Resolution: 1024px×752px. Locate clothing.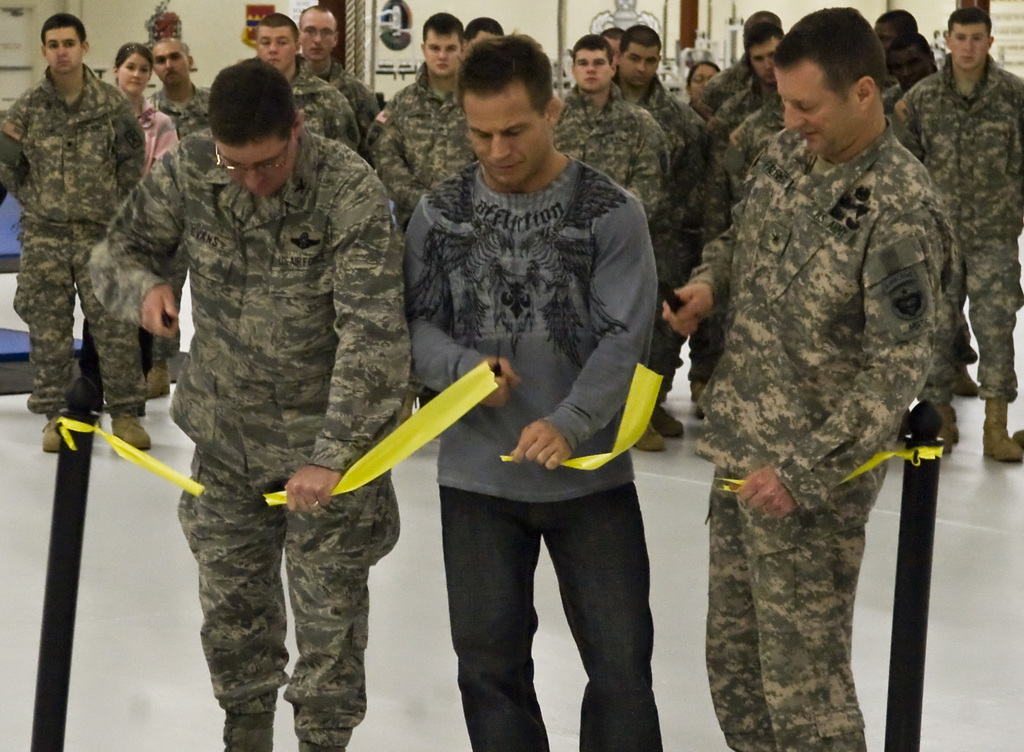
x1=133, y1=81, x2=176, y2=172.
